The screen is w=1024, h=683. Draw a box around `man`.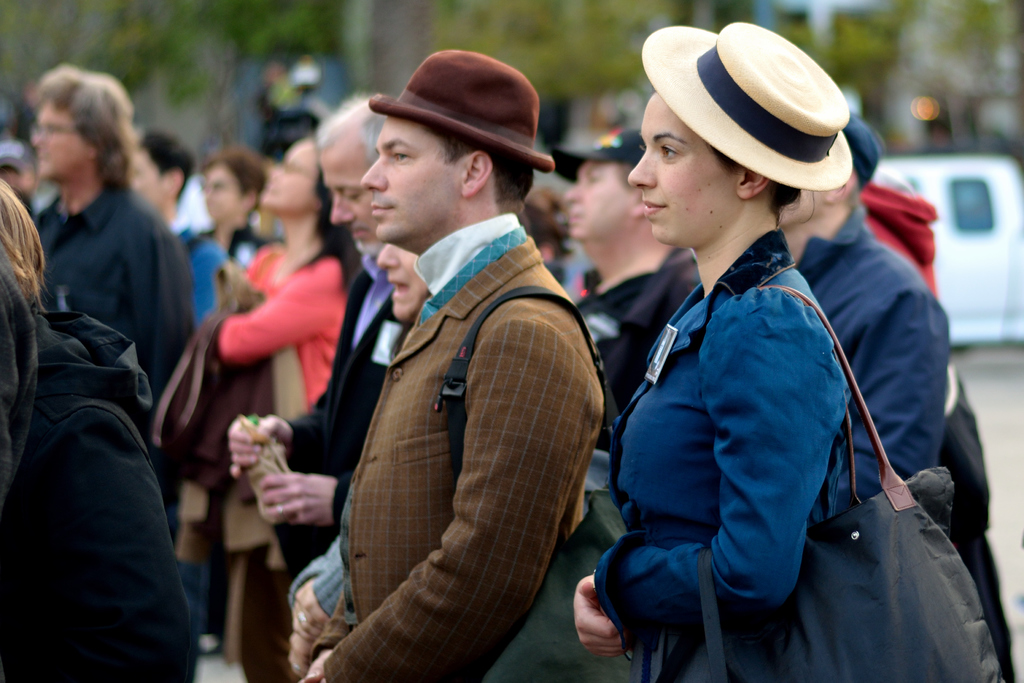
<box>134,123,228,325</box>.
